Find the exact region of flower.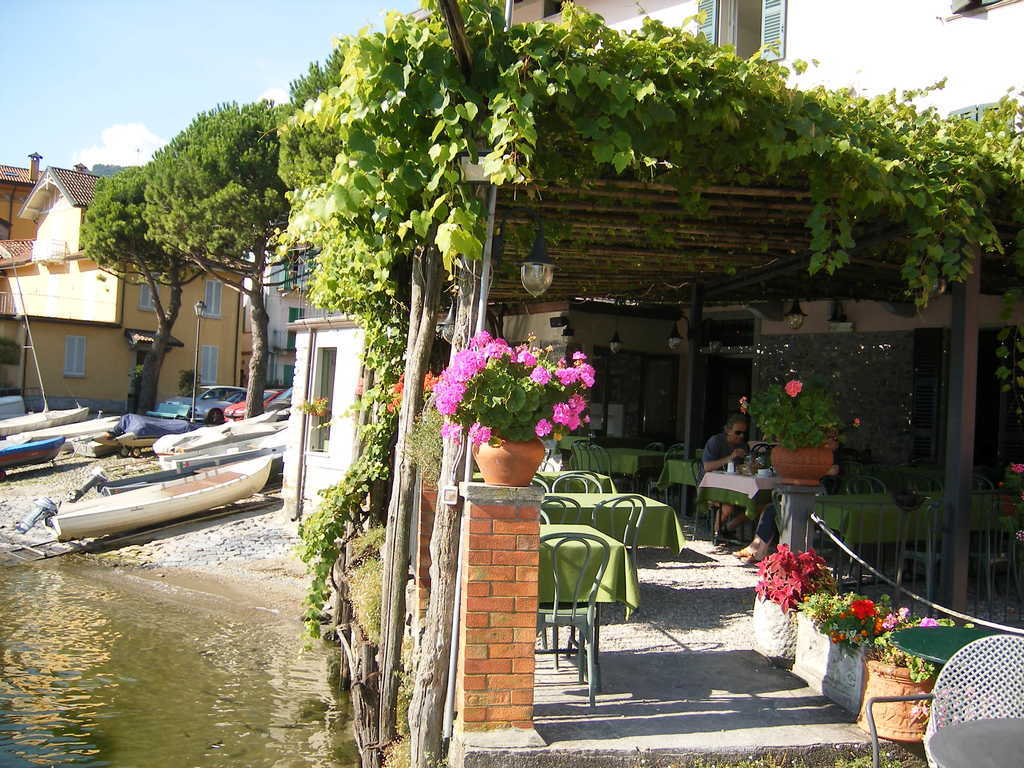
Exact region: detection(860, 628, 868, 642).
